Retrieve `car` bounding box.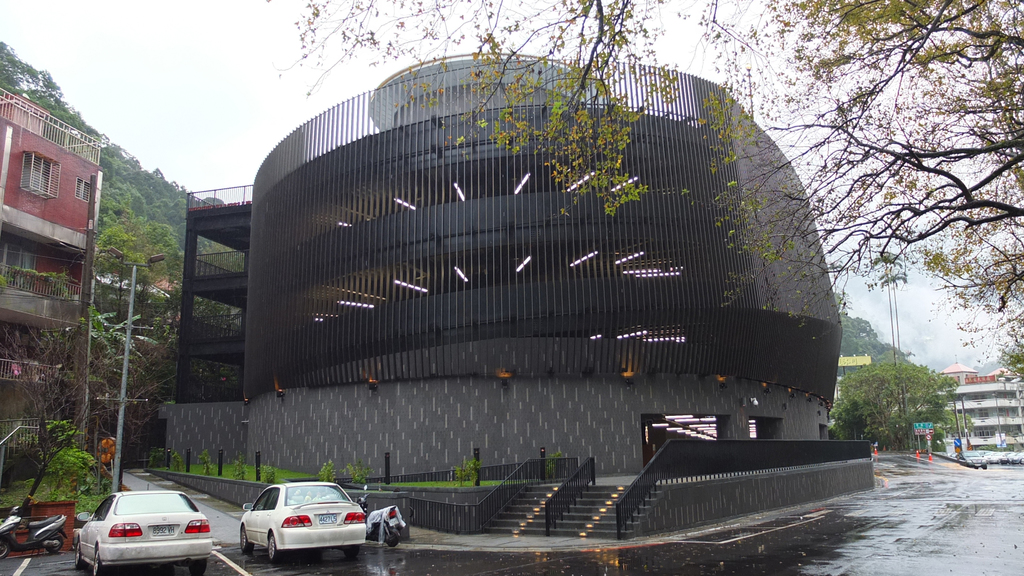
Bounding box: Rect(75, 489, 212, 573).
